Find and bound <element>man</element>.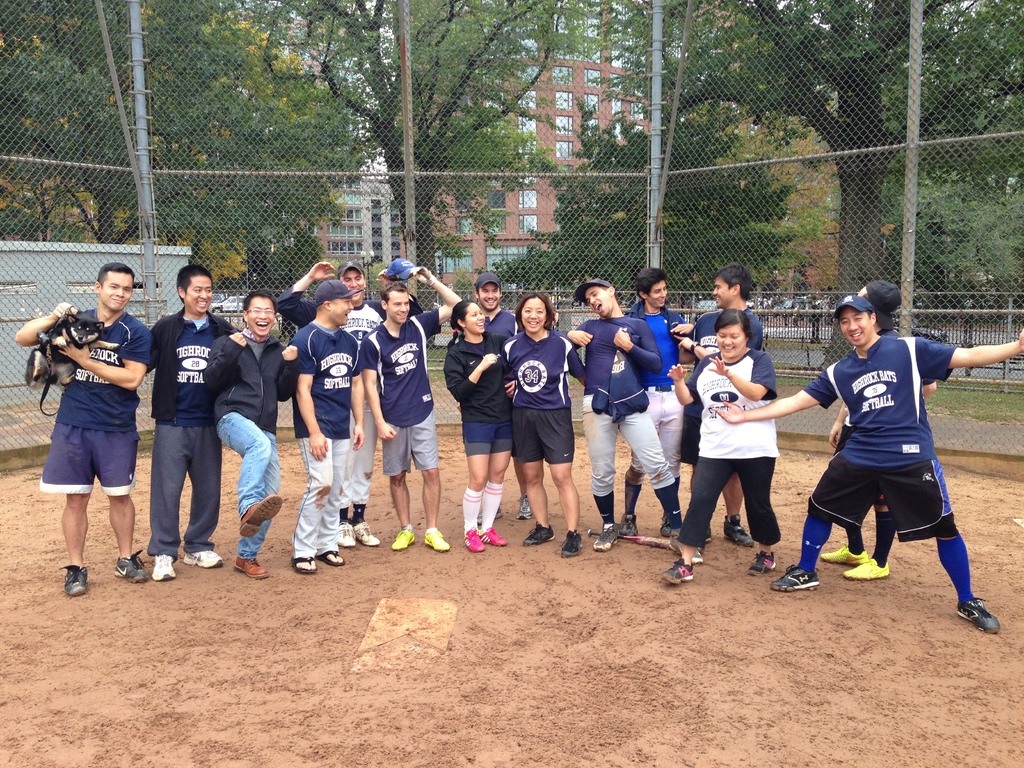
Bound: left=17, top=260, right=157, bottom=595.
